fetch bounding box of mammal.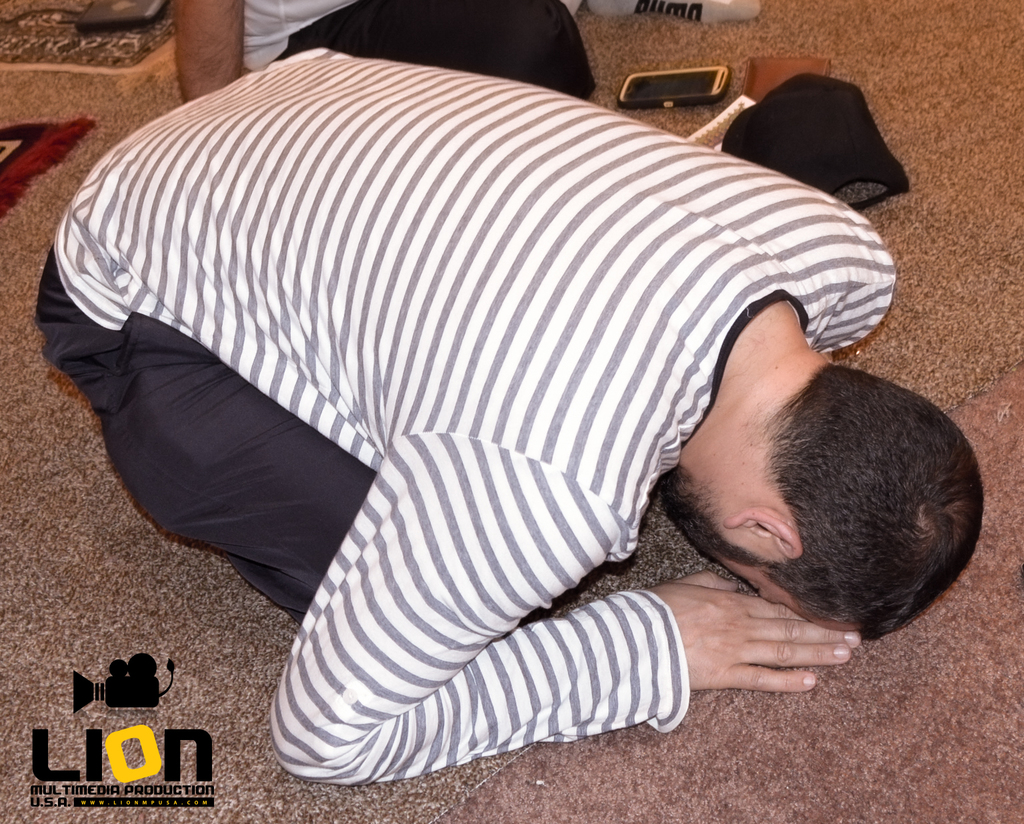
Bbox: crop(172, 0, 761, 103).
